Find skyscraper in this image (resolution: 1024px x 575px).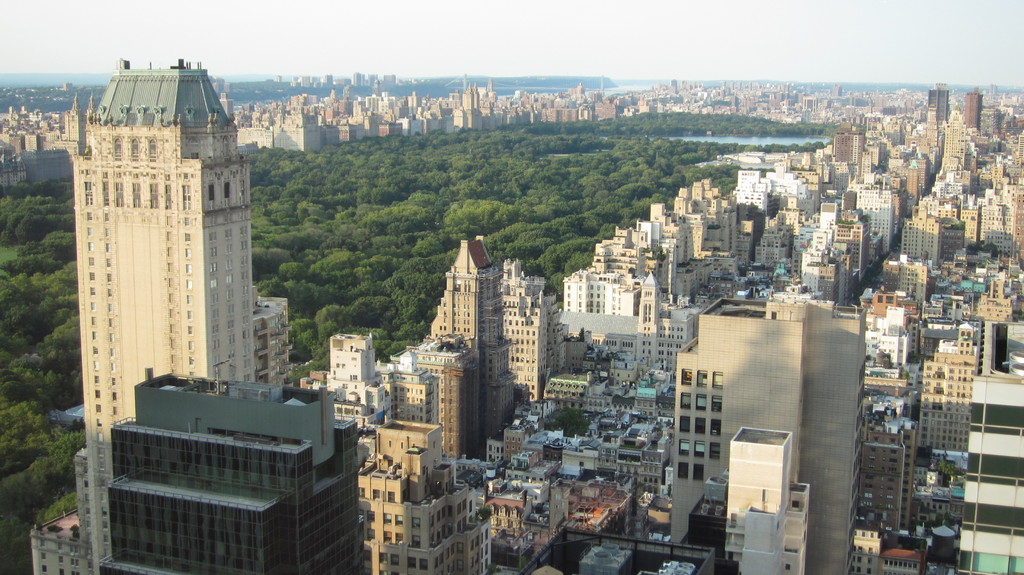
x1=925 y1=86 x2=948 y2=121.
